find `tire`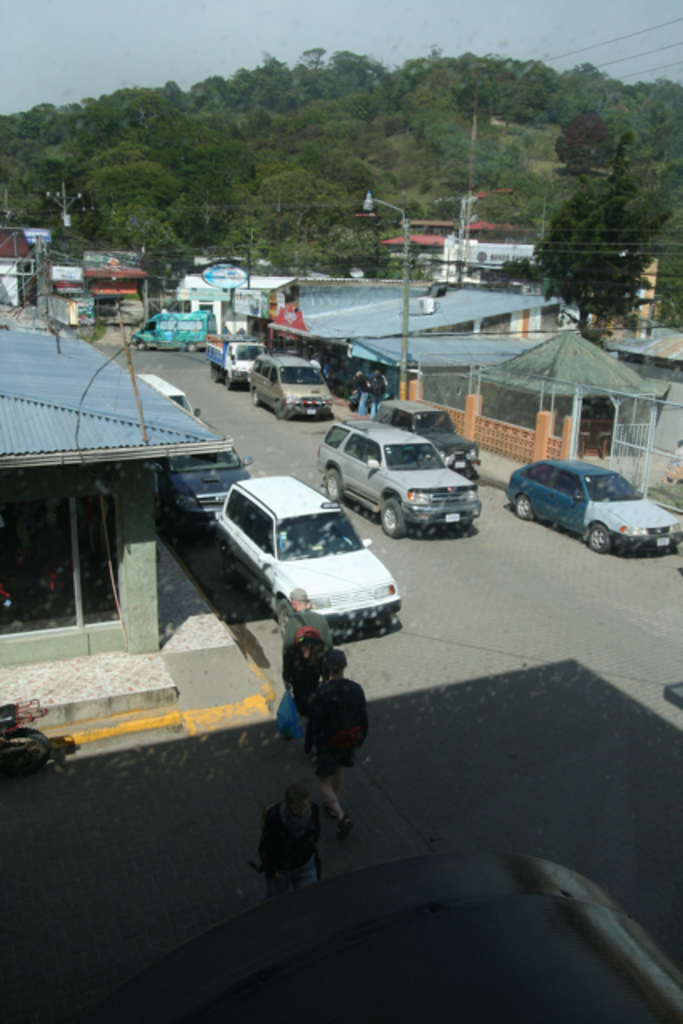
box=[250, 387, 256, 406]
